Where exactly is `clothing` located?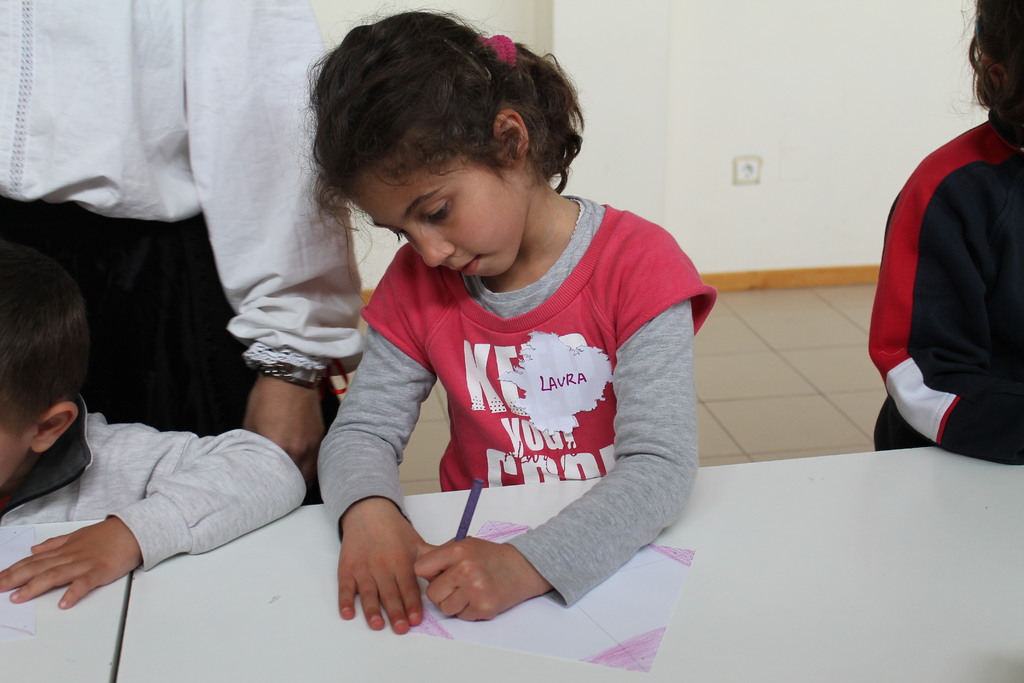
Its bounding box is bbox=[0, 0, 364, 507].
